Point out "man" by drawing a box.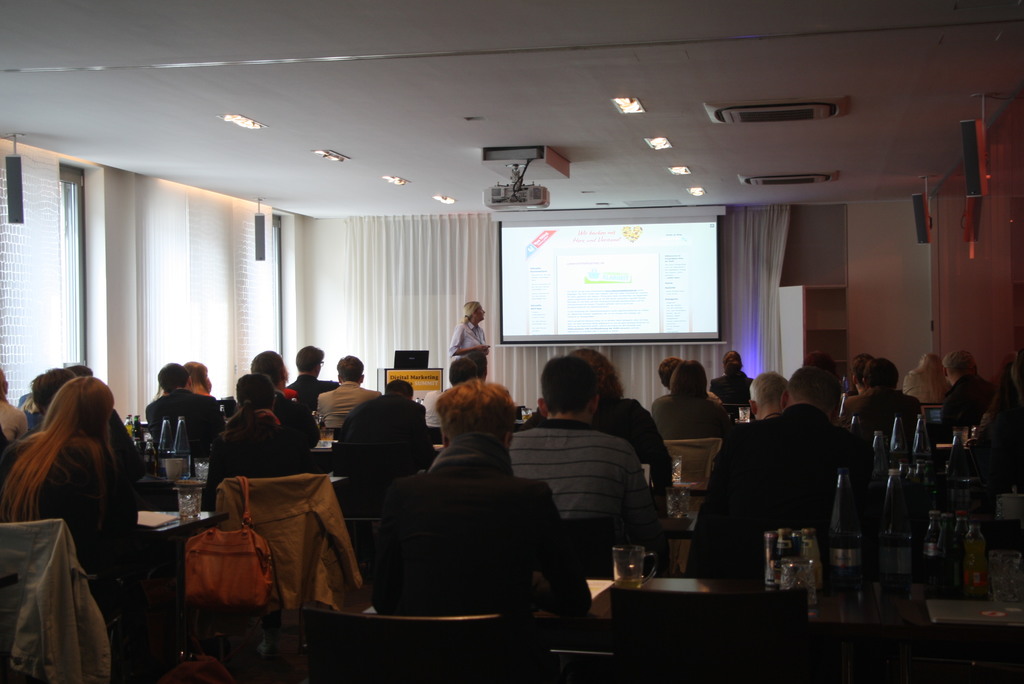
(x1=845, y1=357, x2=935, y2=468).
